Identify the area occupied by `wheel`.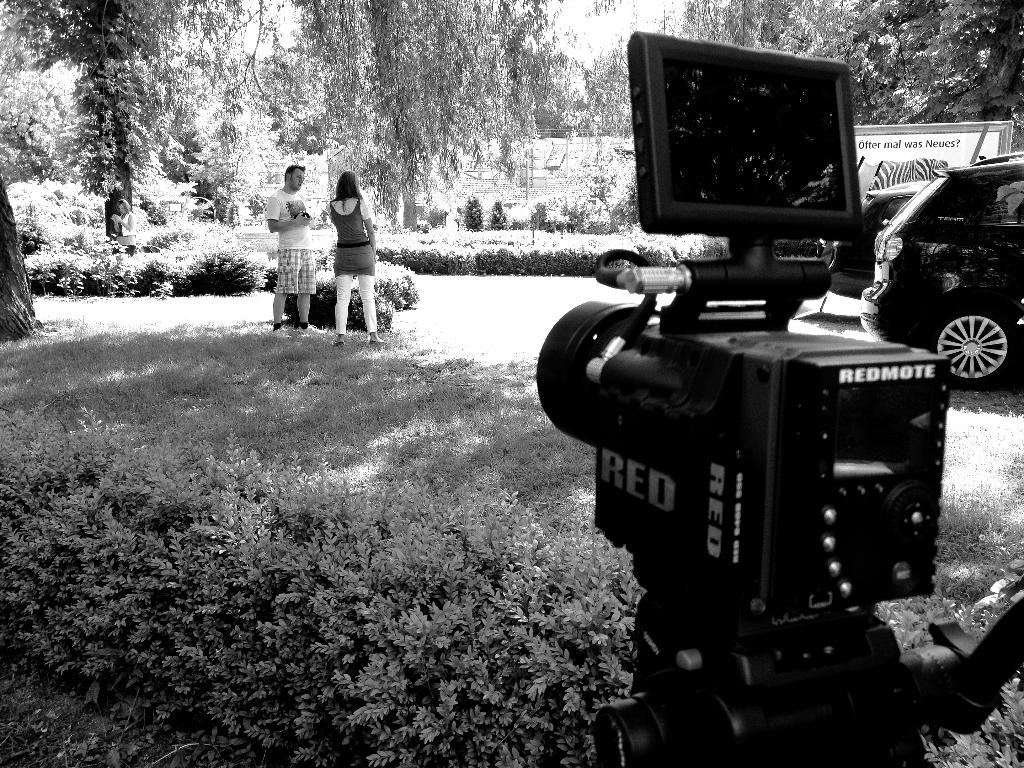
Area: bbox=[936, 298, 1019, 383].
